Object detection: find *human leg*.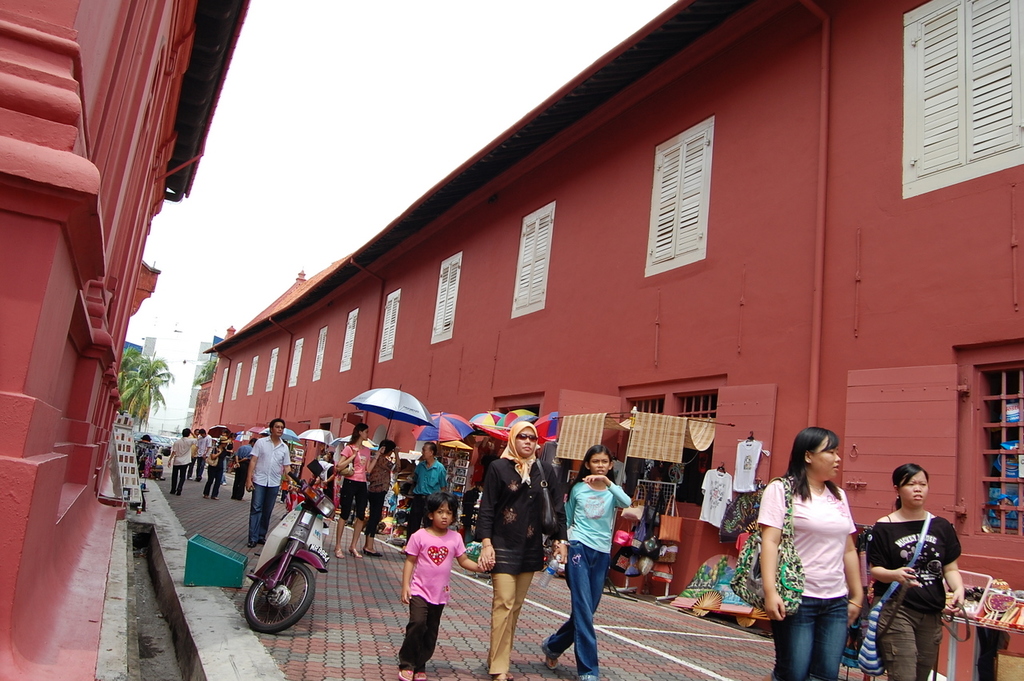
(left=409, top=499, right=421, bottom=544).
